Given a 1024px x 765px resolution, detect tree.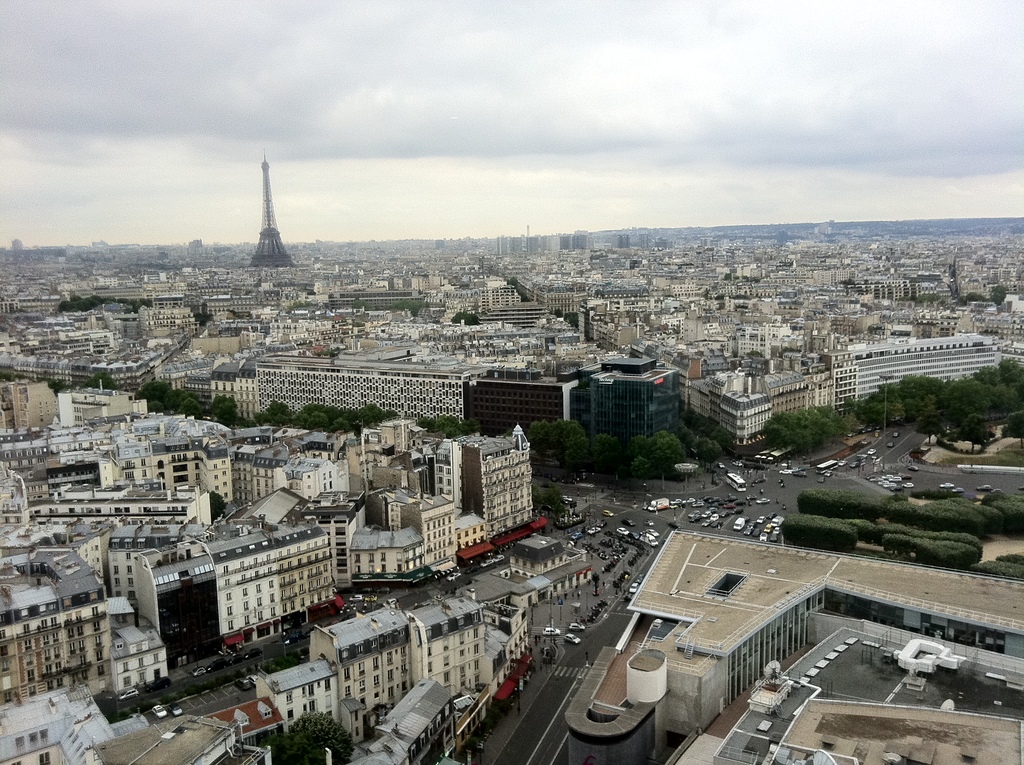
<box>257,710,356,764</box>.
